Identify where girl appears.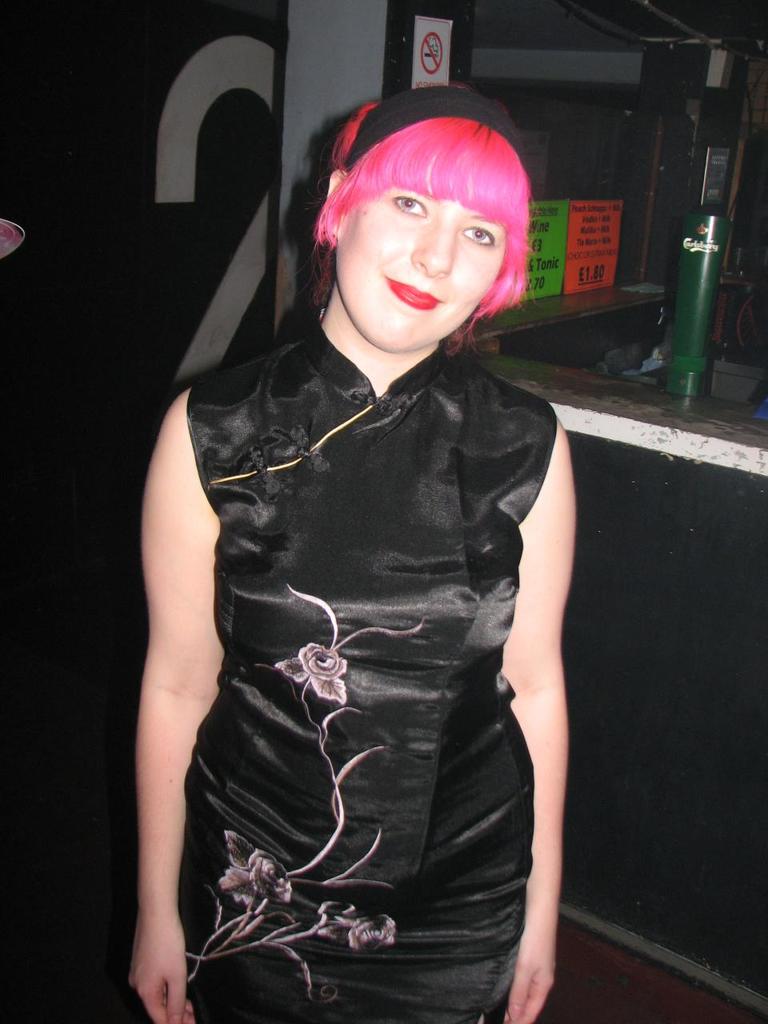
Appears at locate(130, 78, 580, 1023).
